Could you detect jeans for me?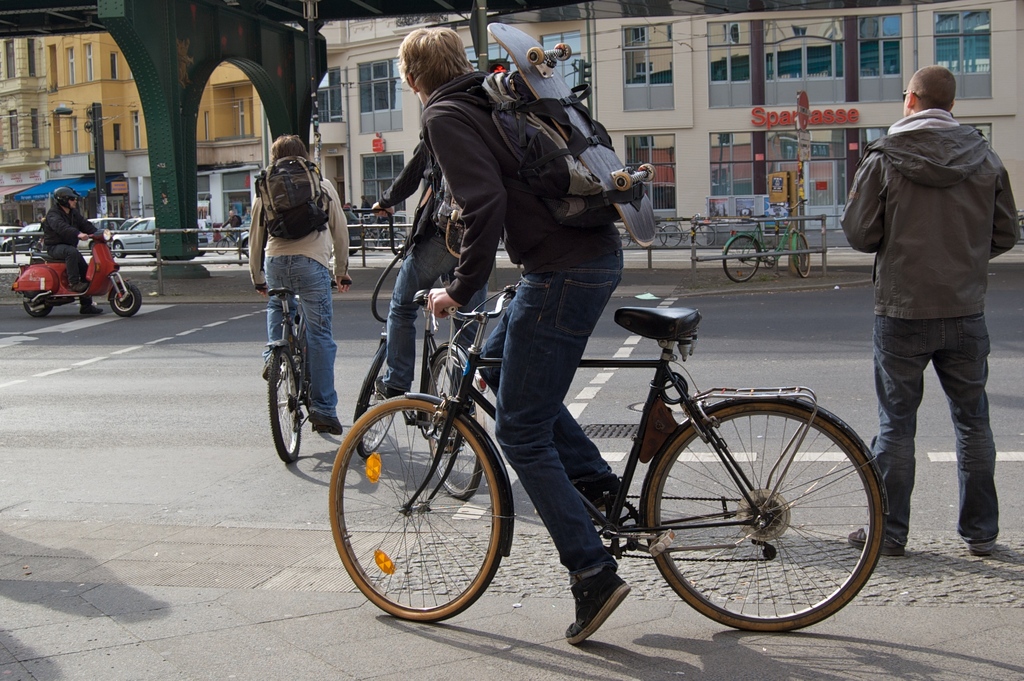
Detection result: crop(494, 208, 620, 574).
